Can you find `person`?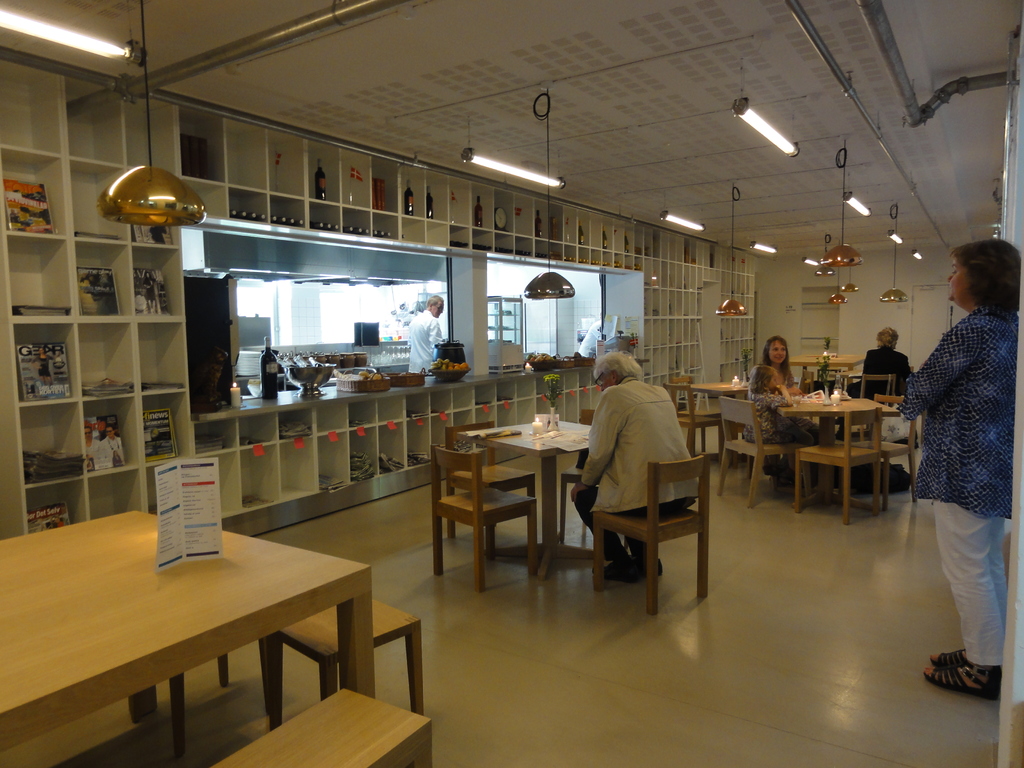
Yes, bounding box: crop(407, 289, 445, 371).
